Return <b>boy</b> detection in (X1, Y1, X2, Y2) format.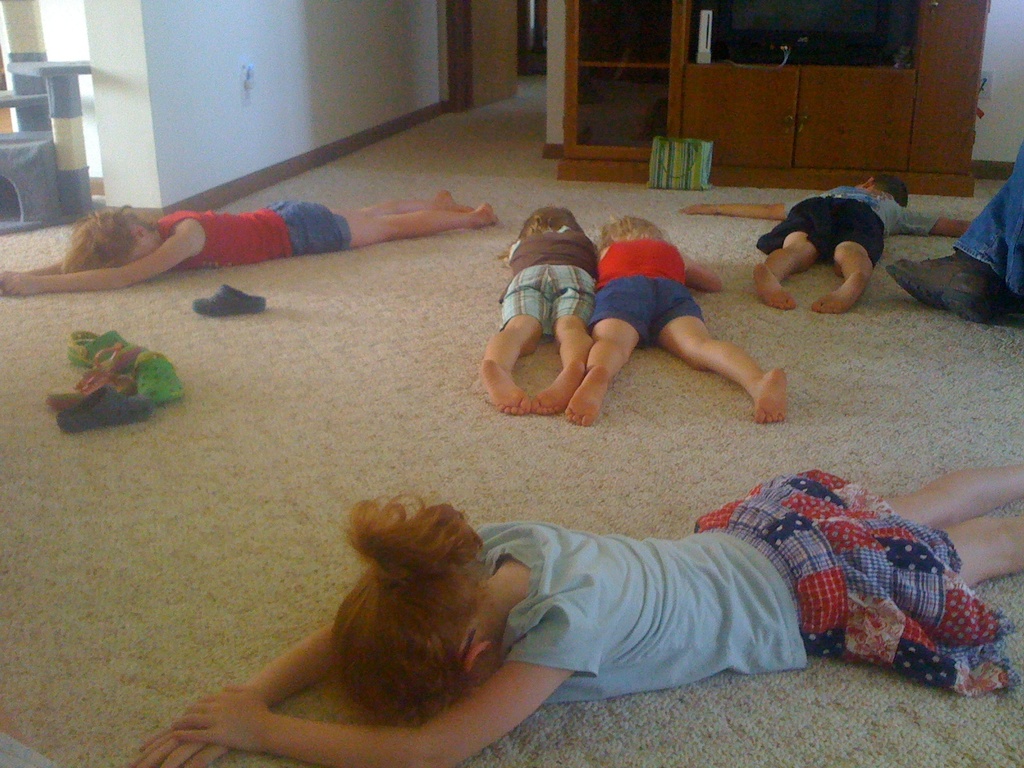
(0, 186, 499, 299).
